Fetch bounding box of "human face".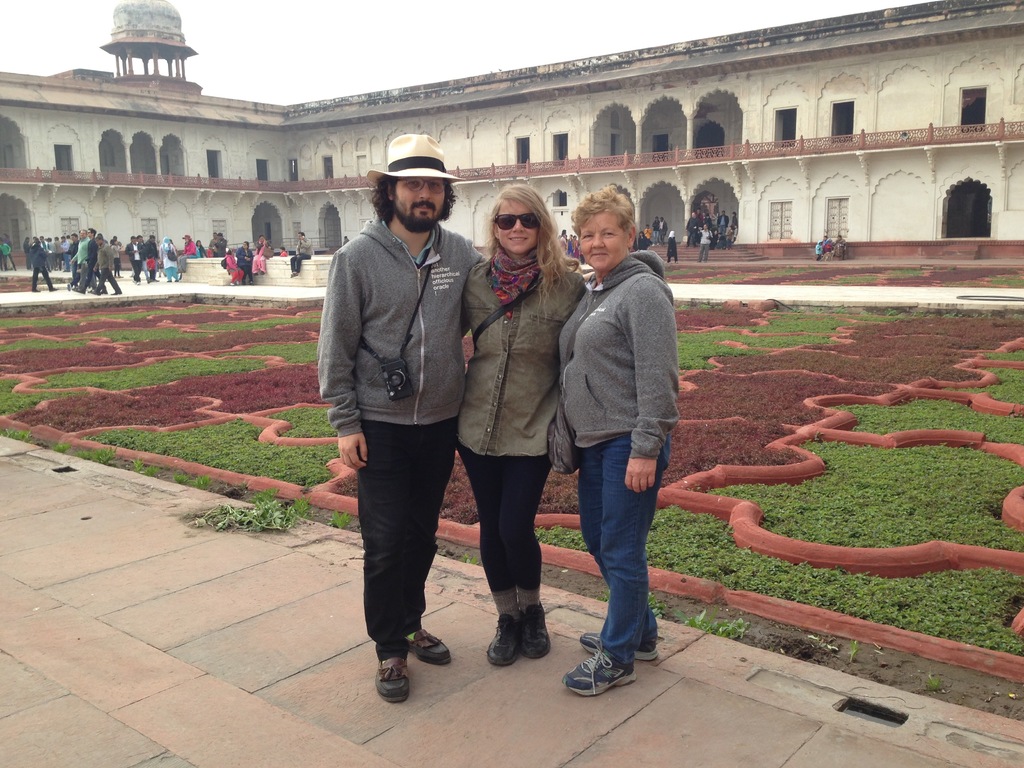
Bbox: 492/199/536/253.
